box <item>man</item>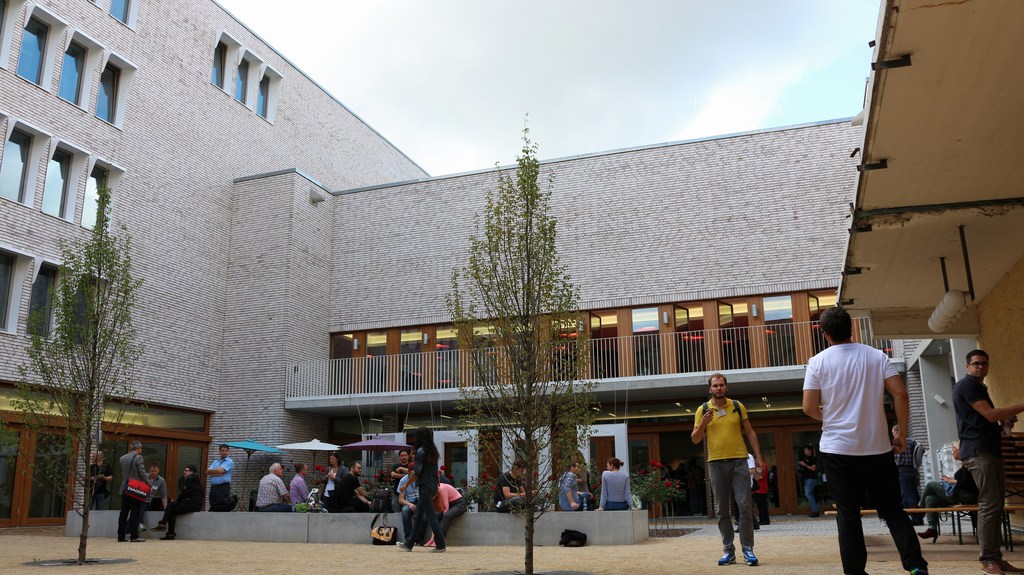
(801,306,935,574)
